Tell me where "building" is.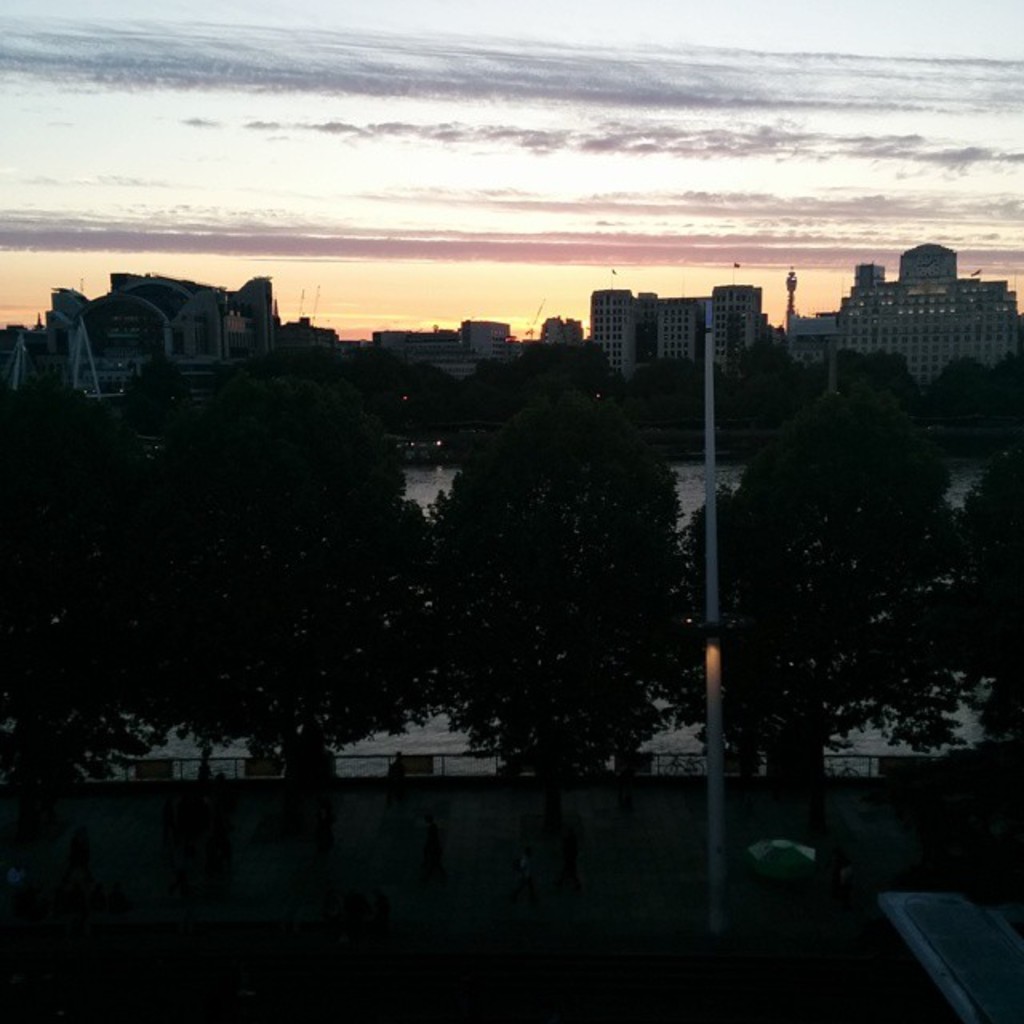
"building" is at l=541, t=314, r=586, b=346.
